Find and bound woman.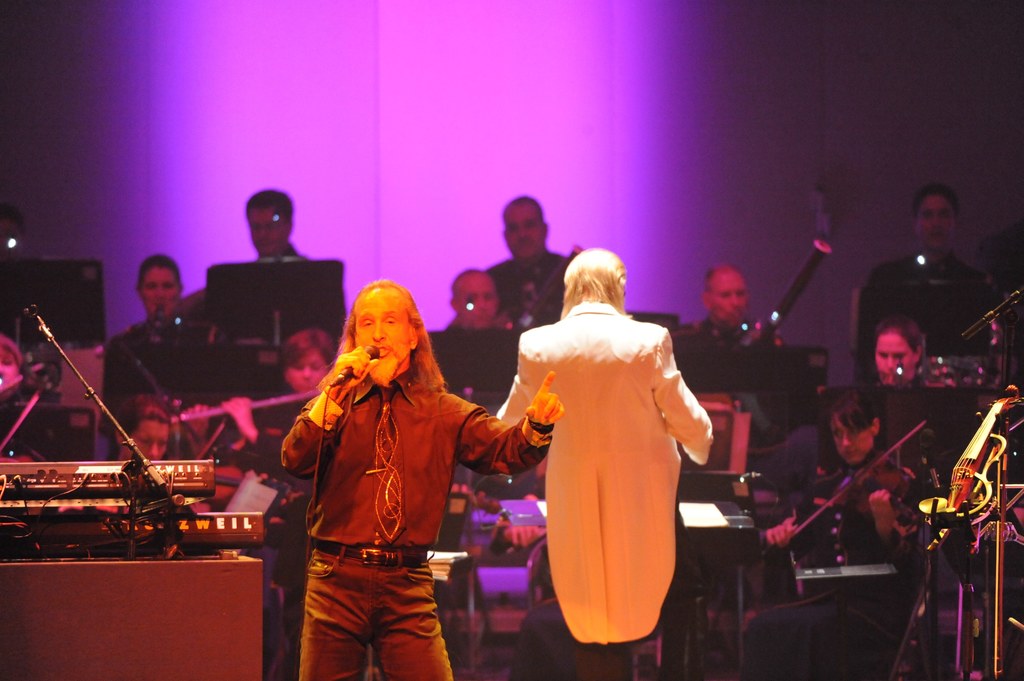
Bound: [735,387,936,597].
